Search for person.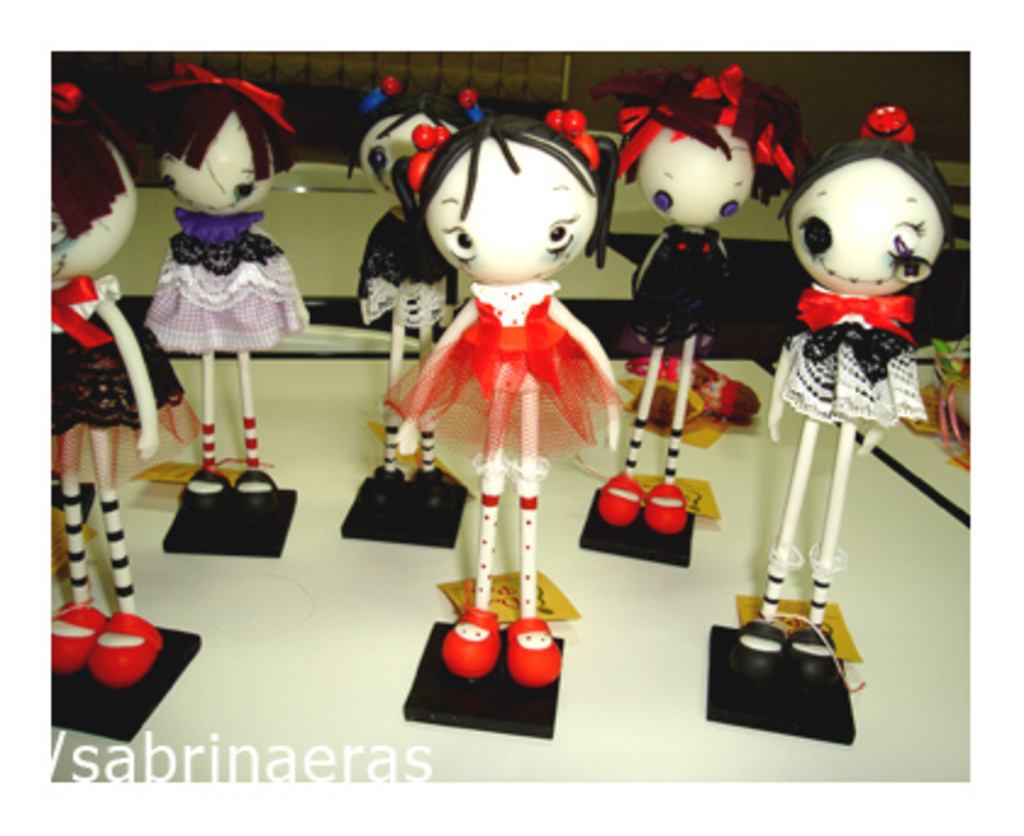
Found at (46, 83, 200, 682).
